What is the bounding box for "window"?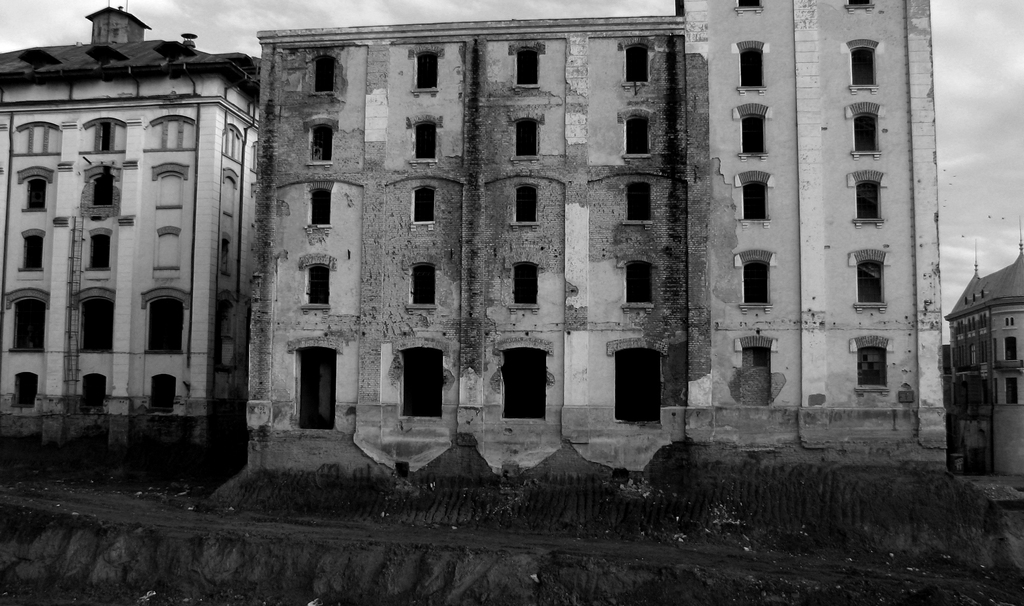
(854,113,883,152).
